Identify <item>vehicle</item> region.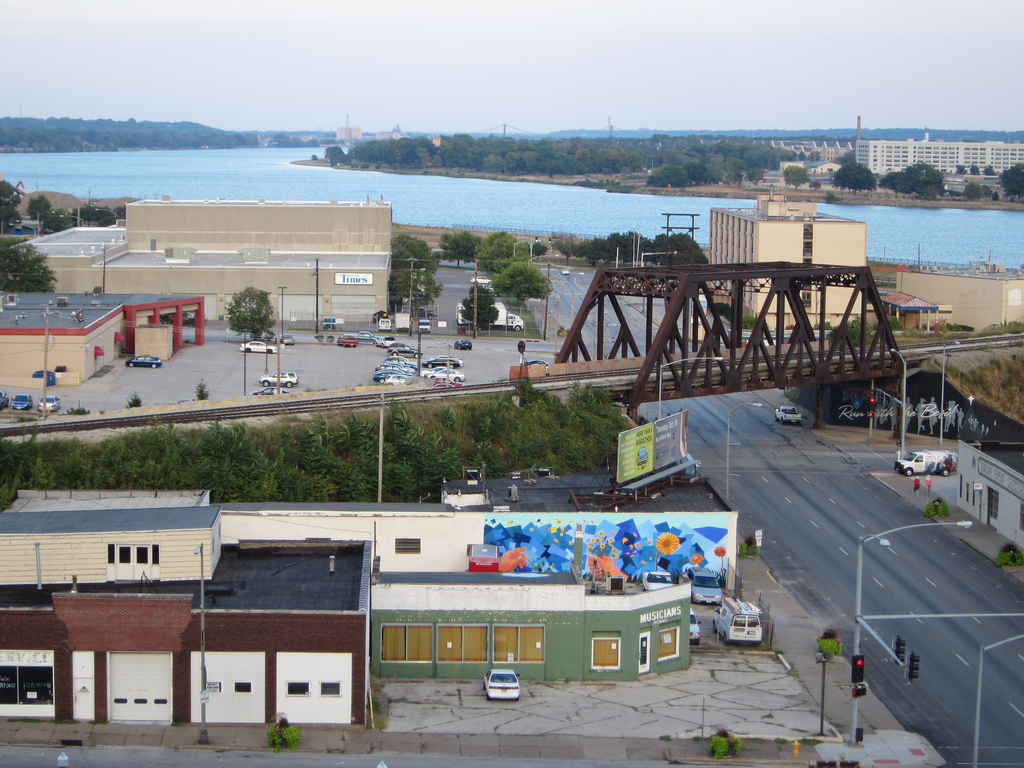
Region: (x1=378, y1=316, x2=389, y2=333).
